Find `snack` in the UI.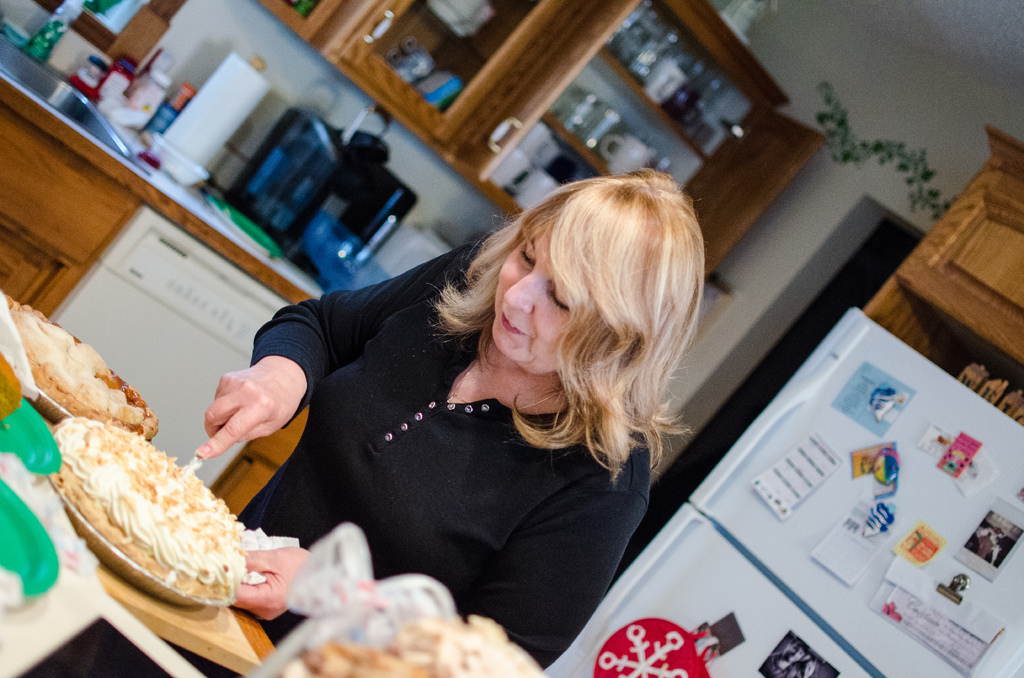
UI element at box=[271, 605, 554, 677].
